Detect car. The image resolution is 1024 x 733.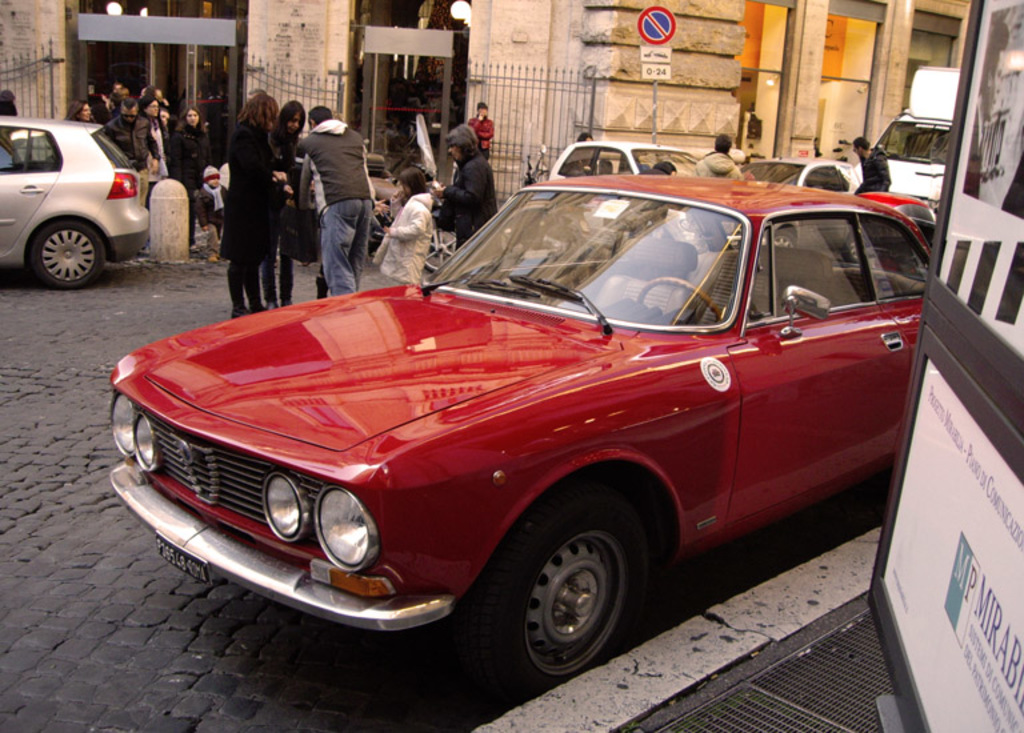
{"left": 549, "top": 140, "right": 700, "bottom": 177}.
